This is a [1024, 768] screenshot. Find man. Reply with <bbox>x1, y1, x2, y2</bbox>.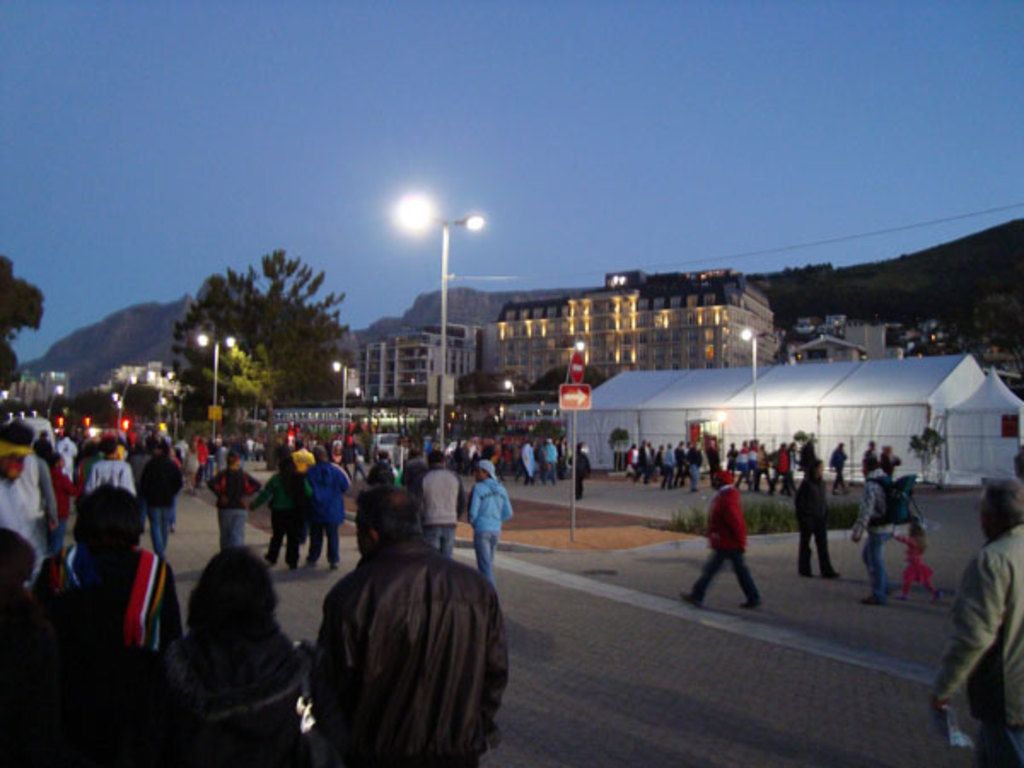
<bbox>544, 439, 560, 483</bbox>.
